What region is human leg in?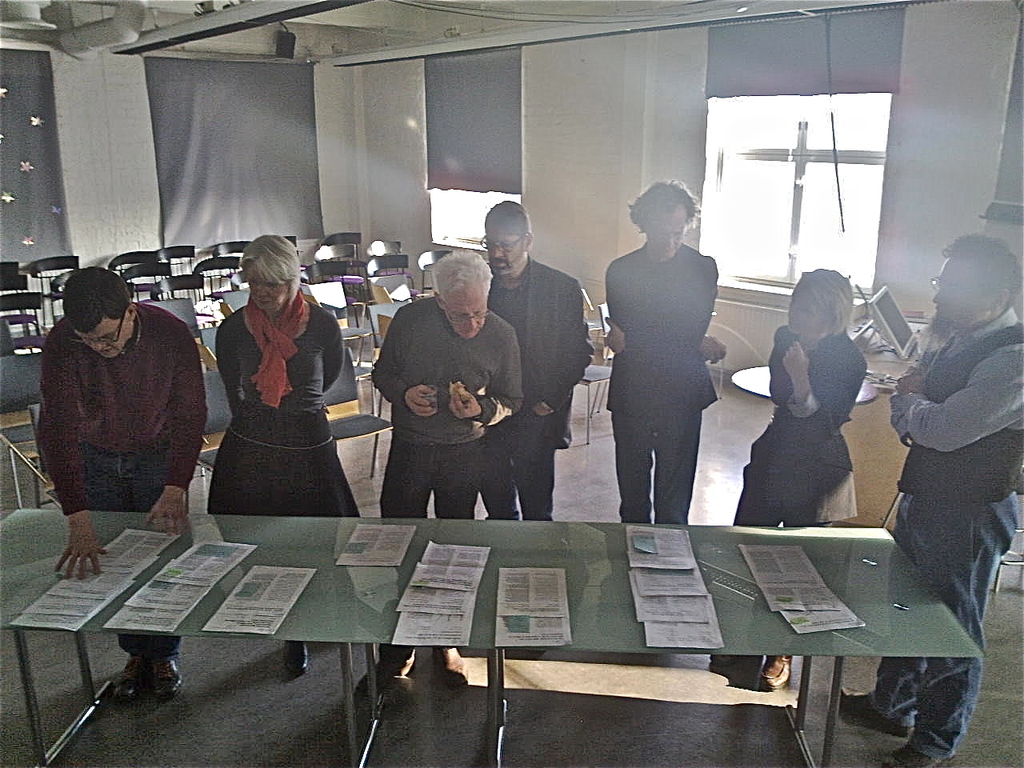
[599,394,653,518].
